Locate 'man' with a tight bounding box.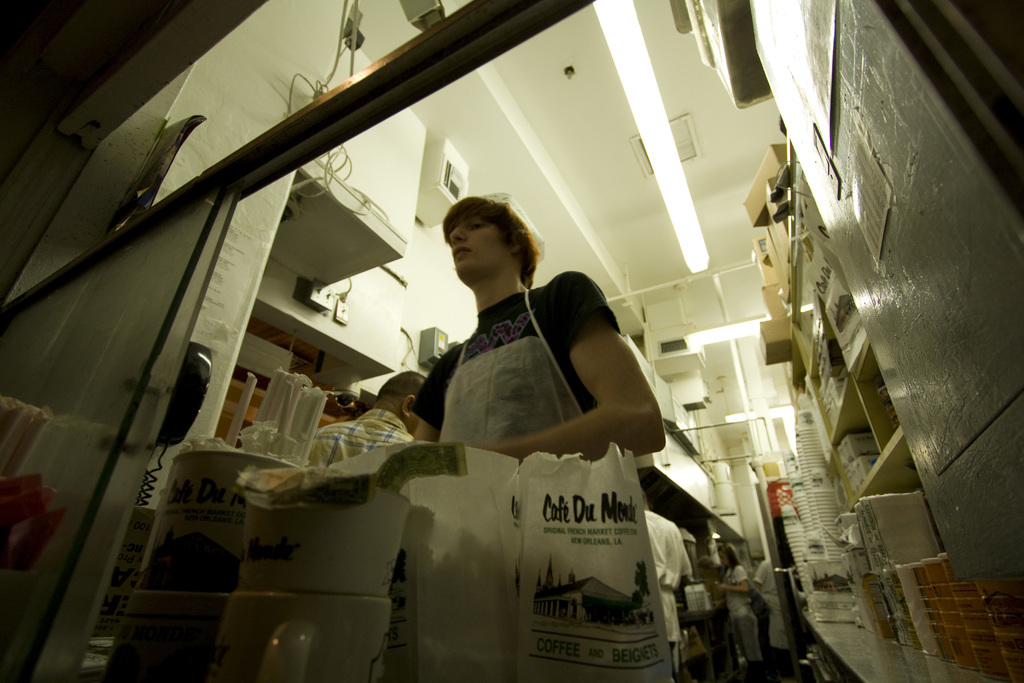
region(399, 189, 664, 461).
